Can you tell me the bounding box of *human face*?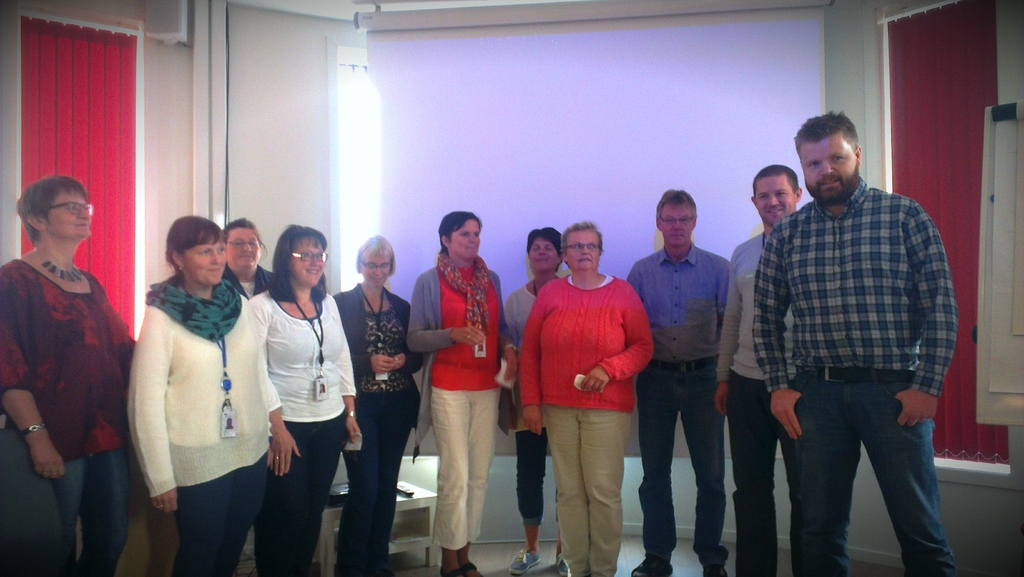
[529, 238, 561, 277].
